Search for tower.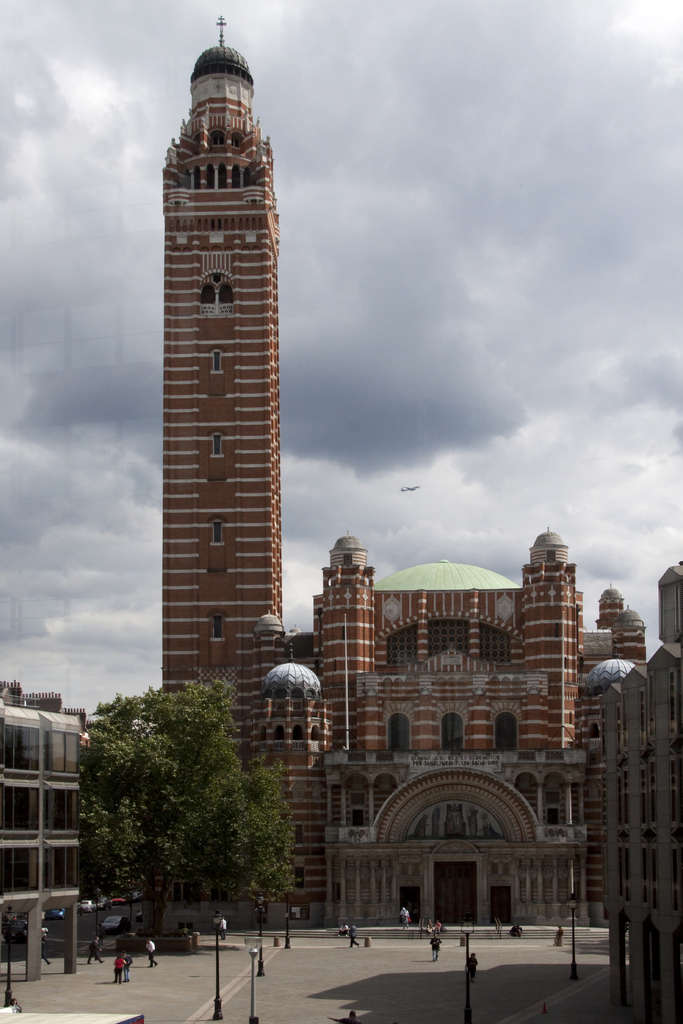
Found at 277 671 334 893.
